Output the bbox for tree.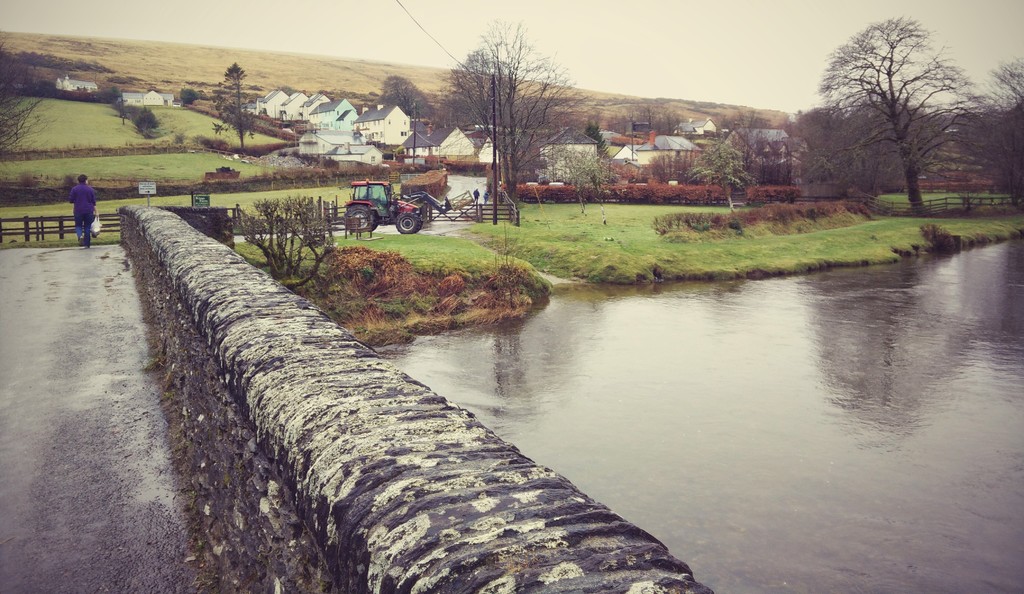
x1=808 y1=10 x2=971 y2=204.
